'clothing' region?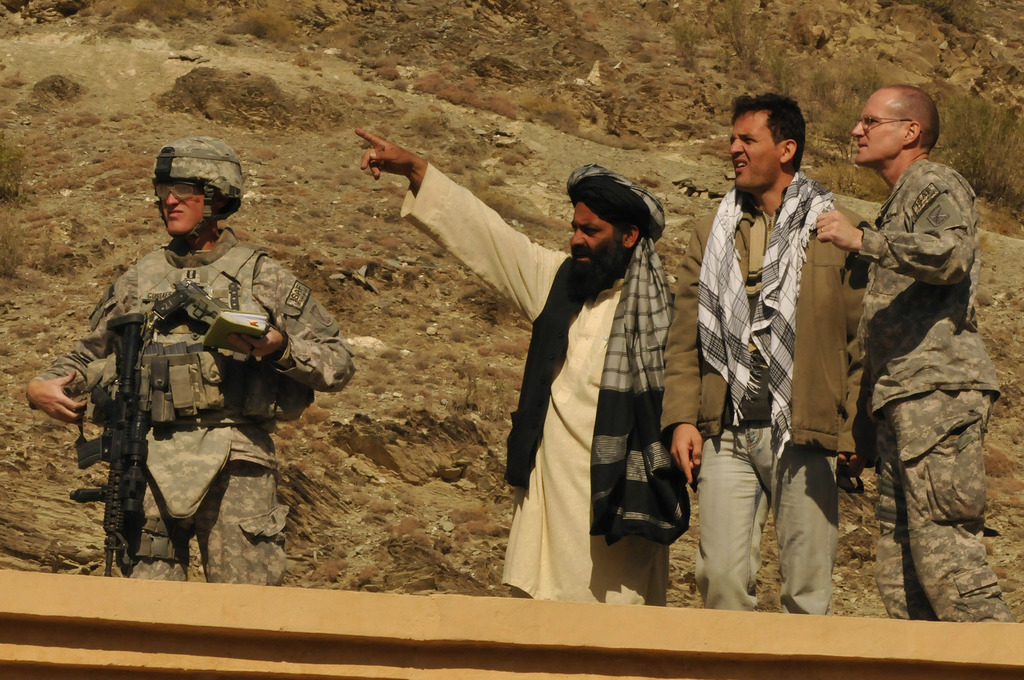
{"x1": 28, "y1": 229, "x2": 362, "y2": 587}
